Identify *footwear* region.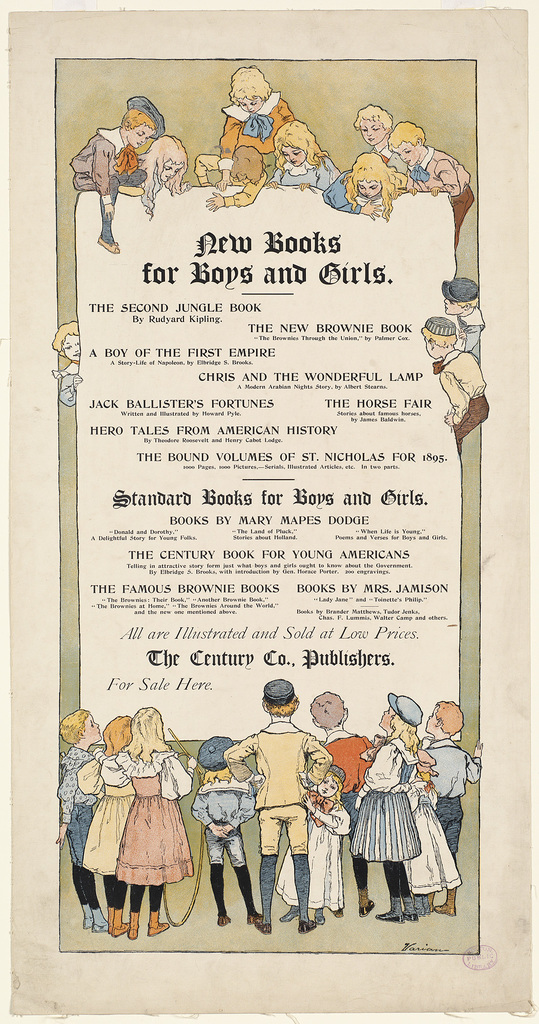
Region: bbox=[145, 914, 170, 937].
